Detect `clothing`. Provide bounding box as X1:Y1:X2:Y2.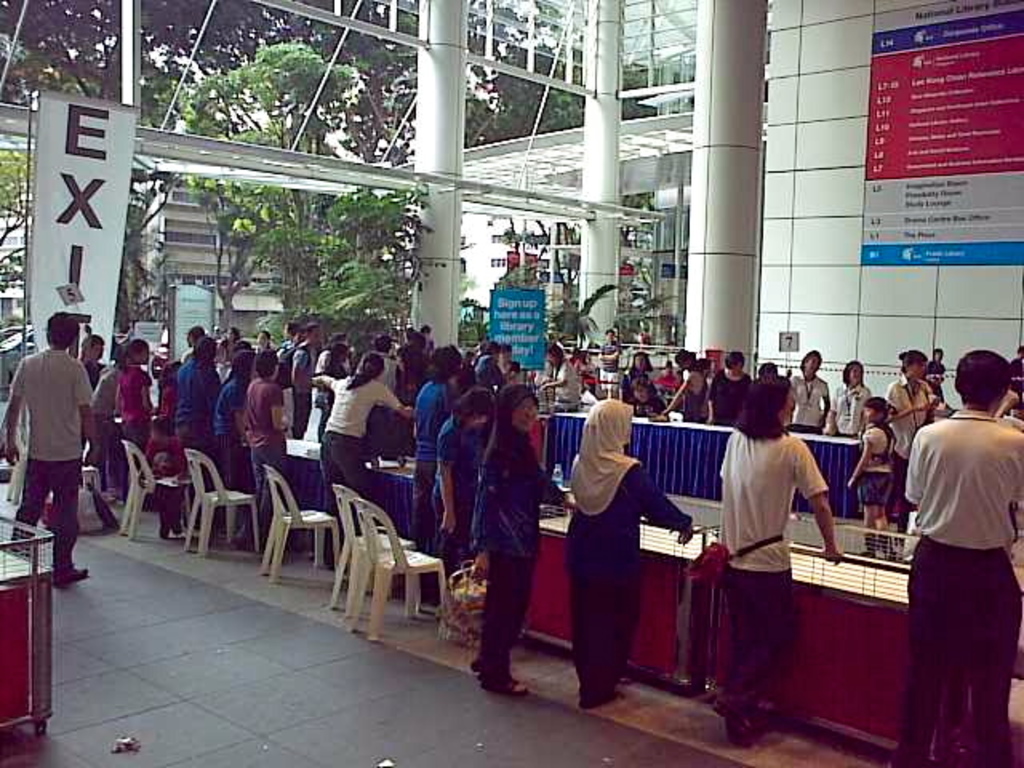
792:376:832:437.
